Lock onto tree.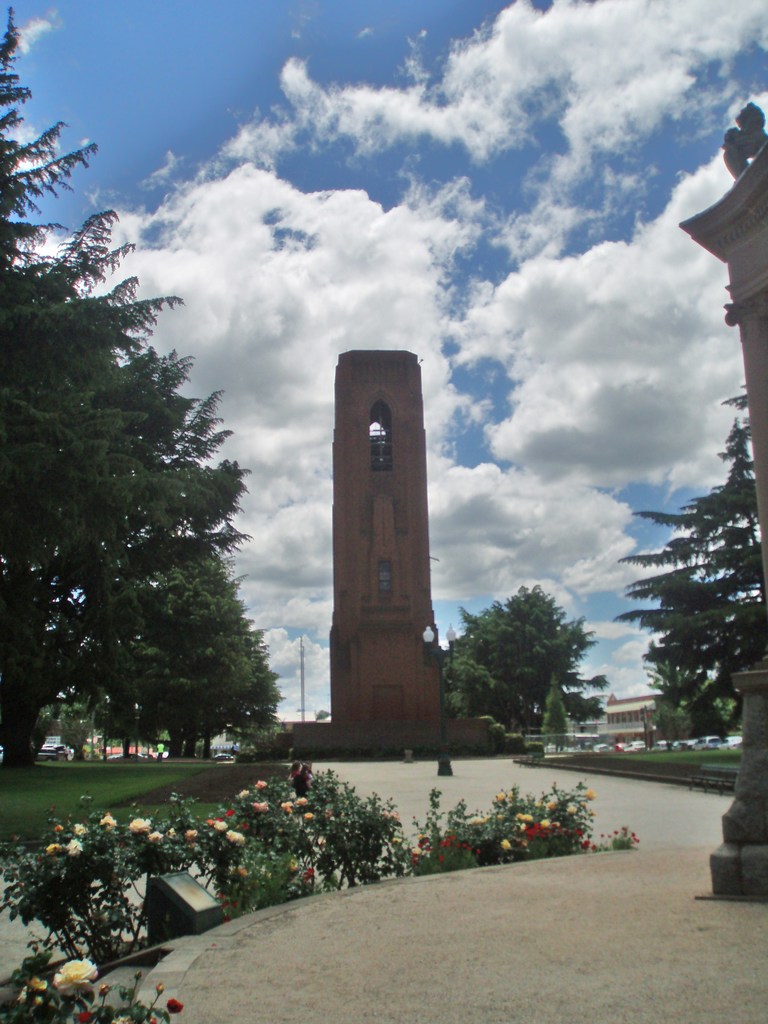
Locked: 445,588,611,751.
